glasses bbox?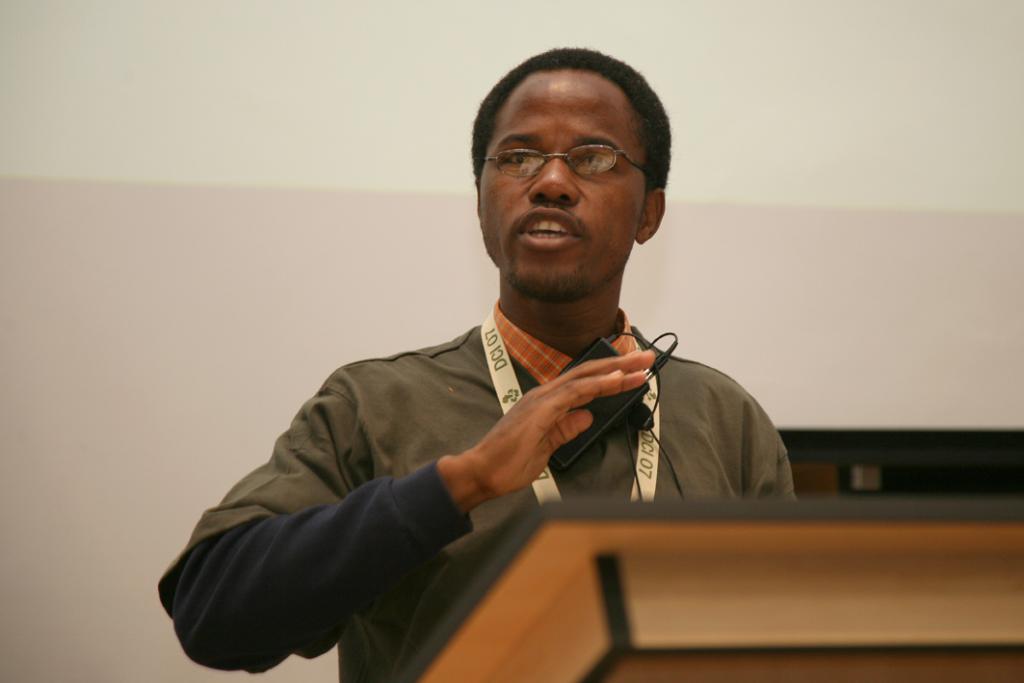
478,141,651,183
